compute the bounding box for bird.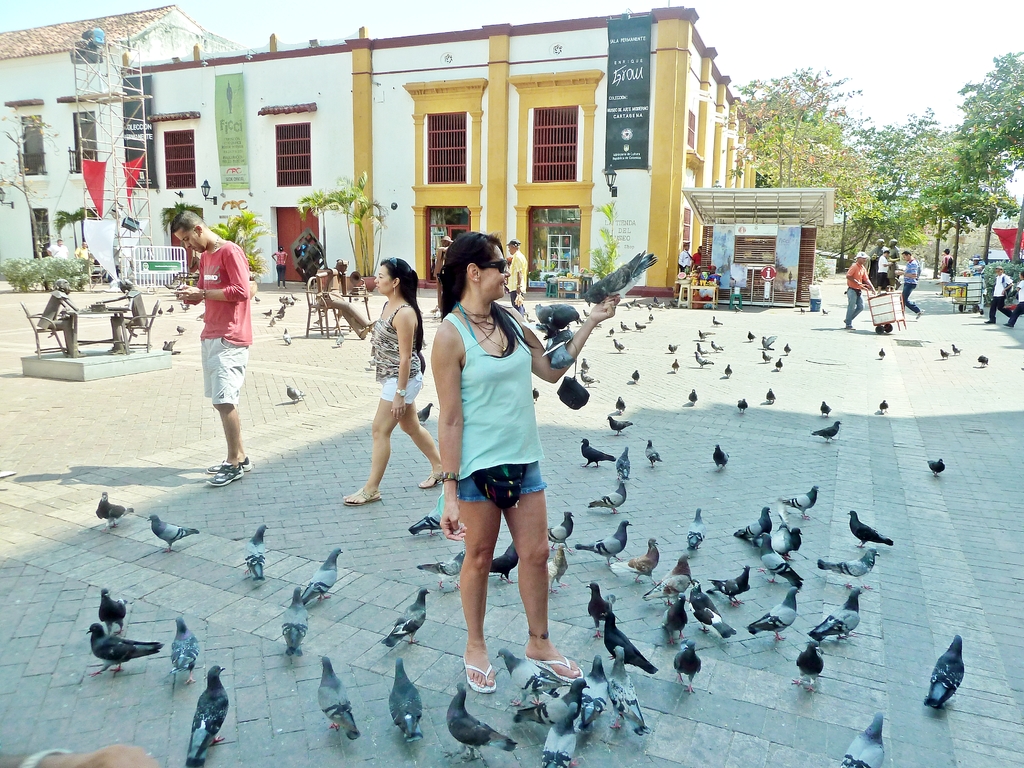
<bbox>839, 710, 885, 767</bbox>.
